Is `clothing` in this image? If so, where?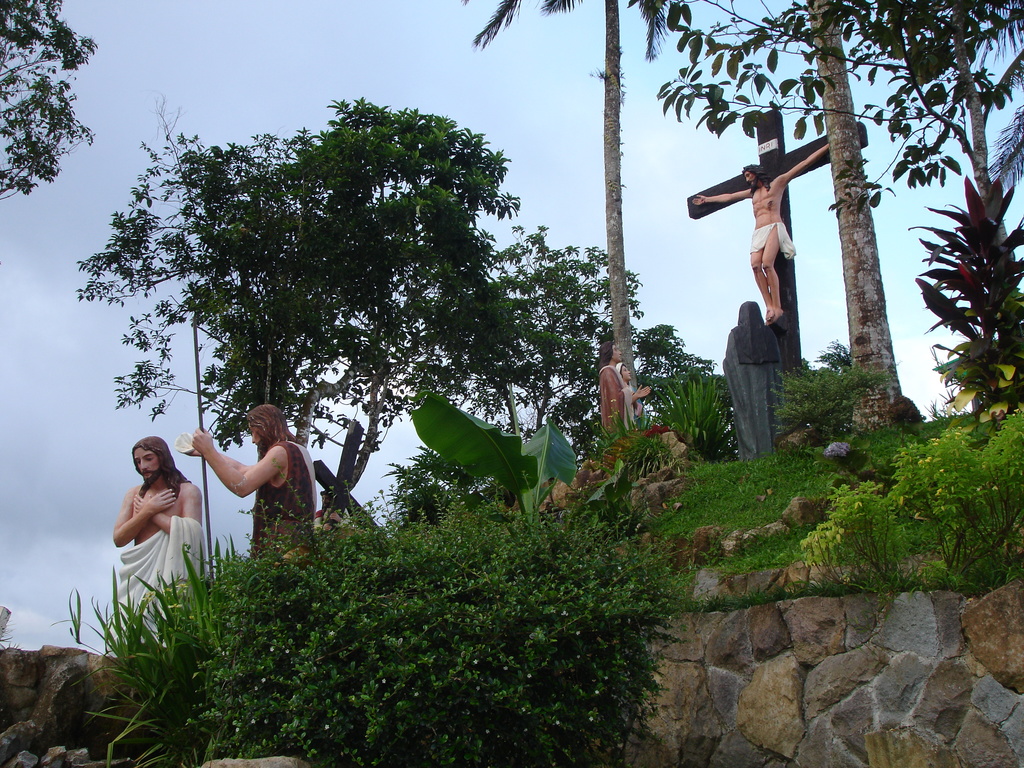
Yes, at BBox(744, 221, 801, 257).
